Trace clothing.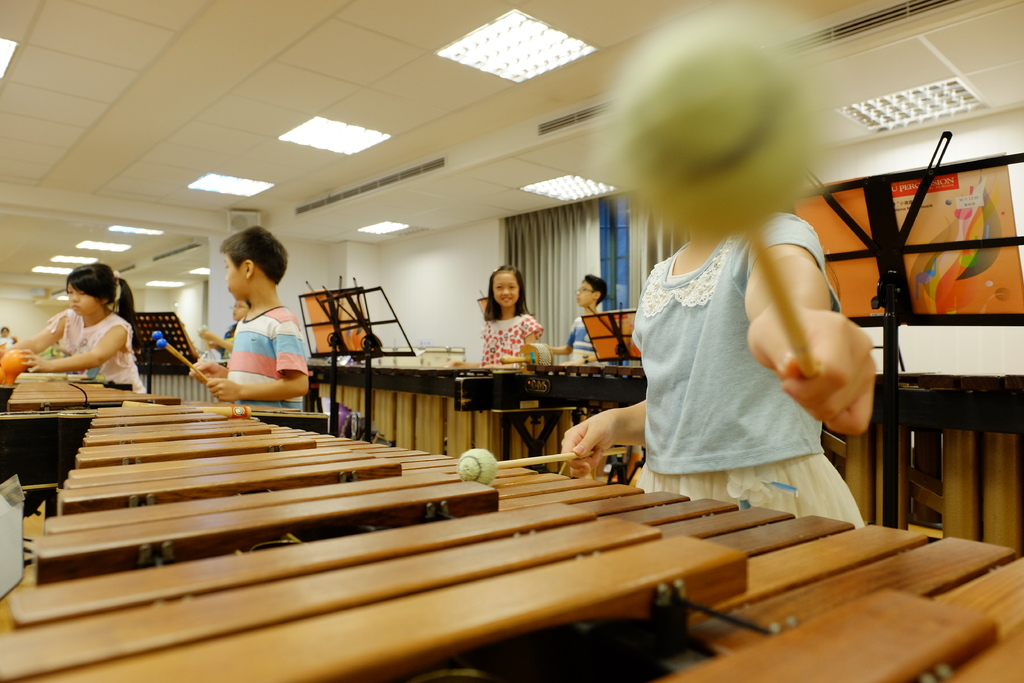
Traced to {"left": 202, "top": 288, "right": 296, "bottom": 400}.
